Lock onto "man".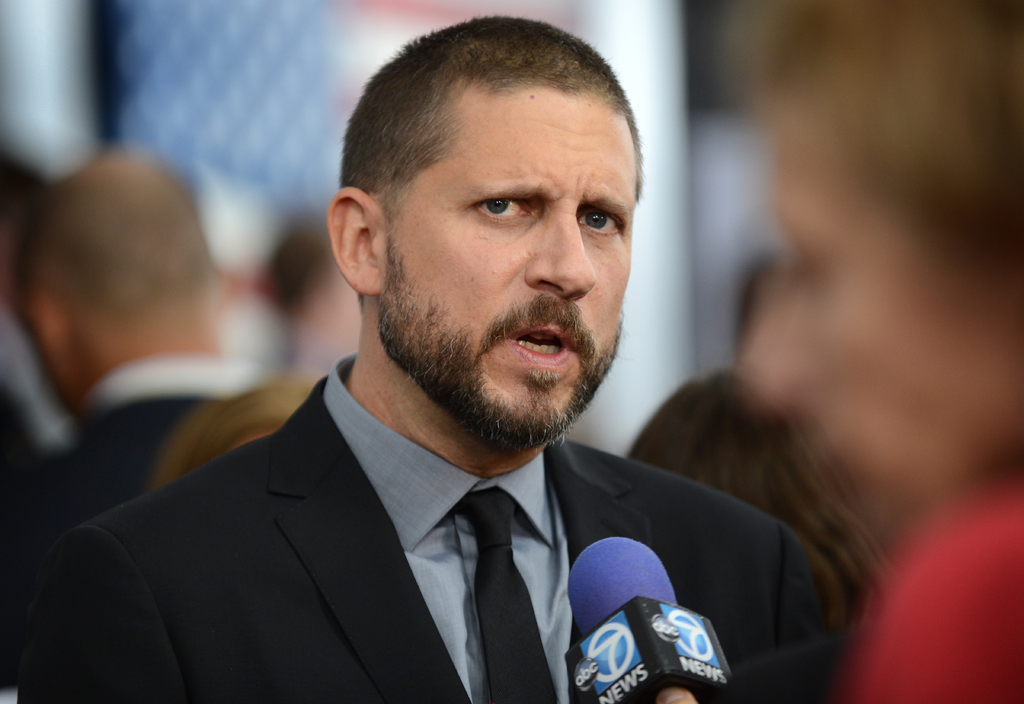
Locked: x1=0, y1=153, x2=274, y2=604.
